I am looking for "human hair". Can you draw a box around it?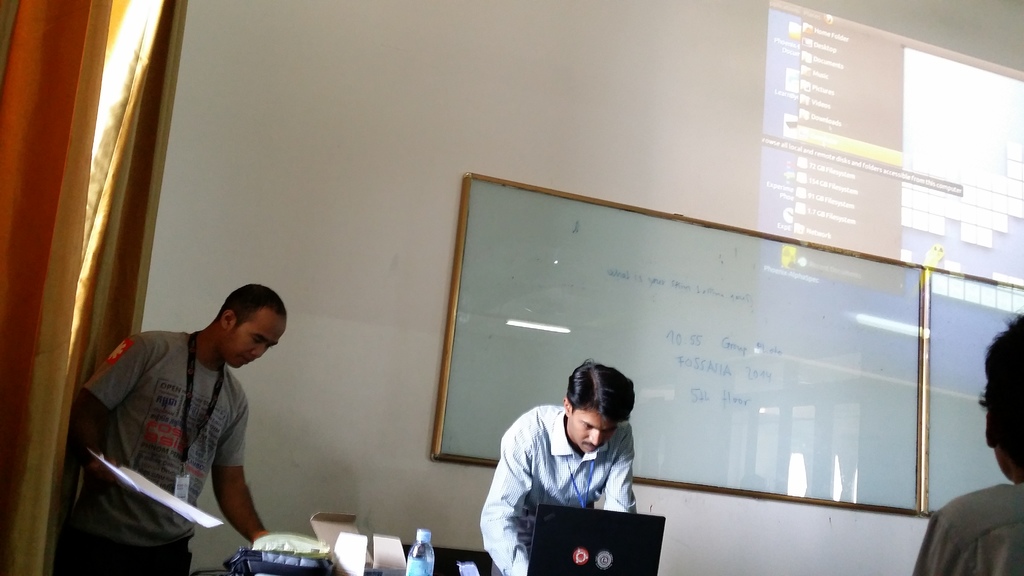
Sure, the bounding box is pyautogui.locateOnScreen(557, 362, 638, 436).
